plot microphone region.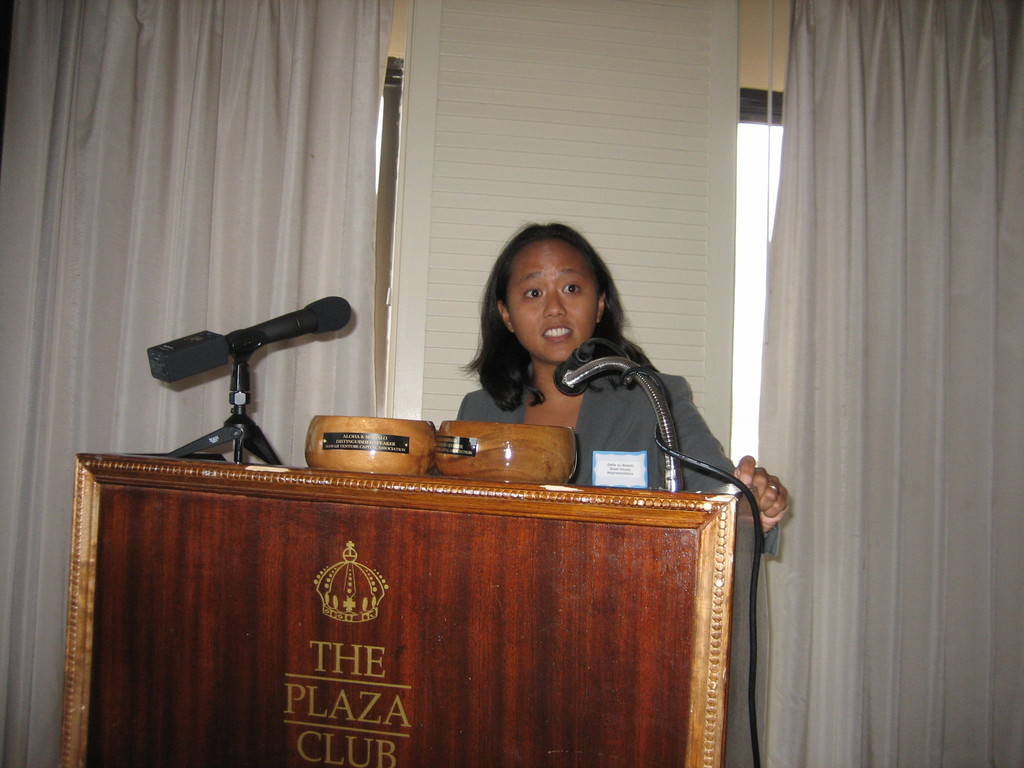
Plotted at crop(251, 291, 352, 342).
